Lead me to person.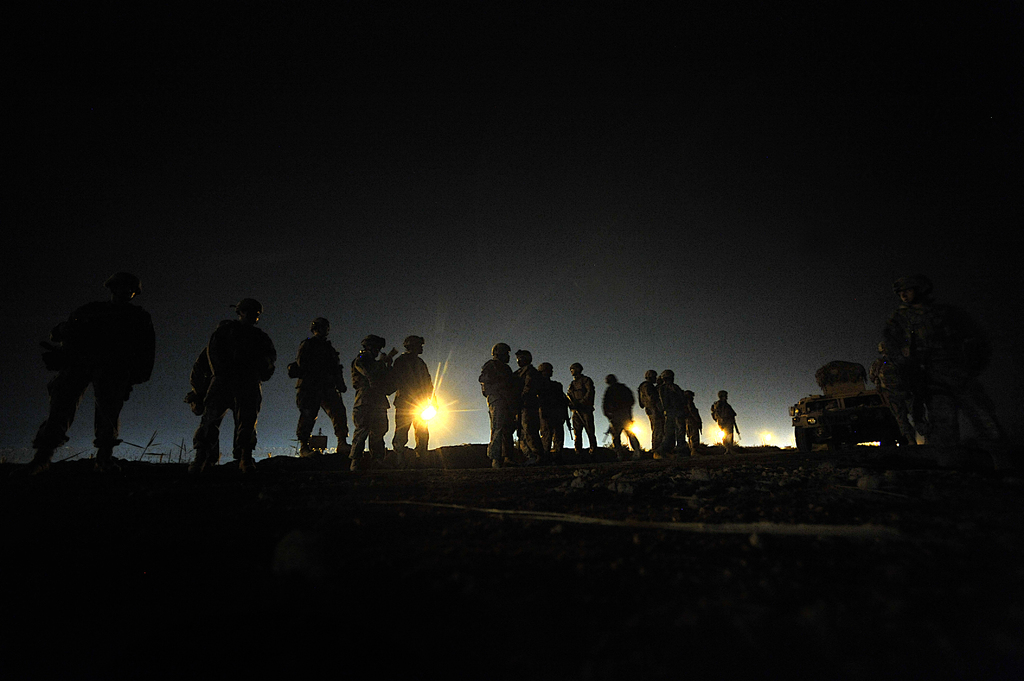
Lead to 710,395,739,450.
